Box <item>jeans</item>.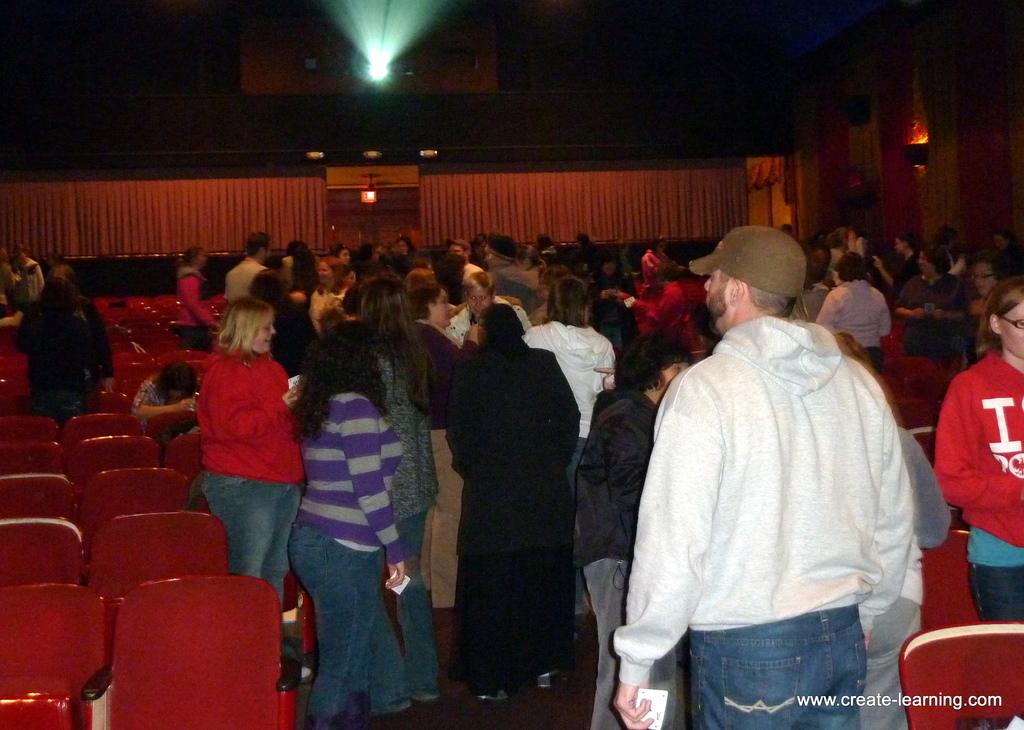
Rect(199, 474, 299, 606).
